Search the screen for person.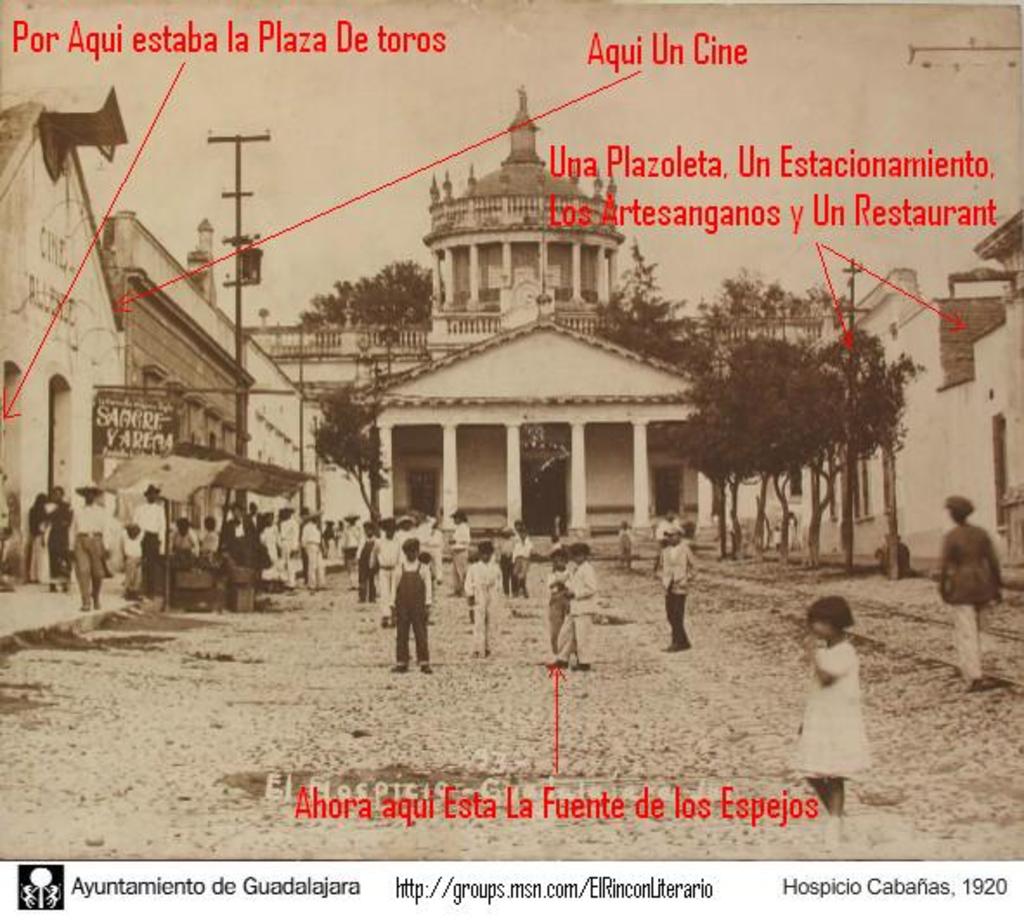
Found at box(120, 520, 142, 584).
